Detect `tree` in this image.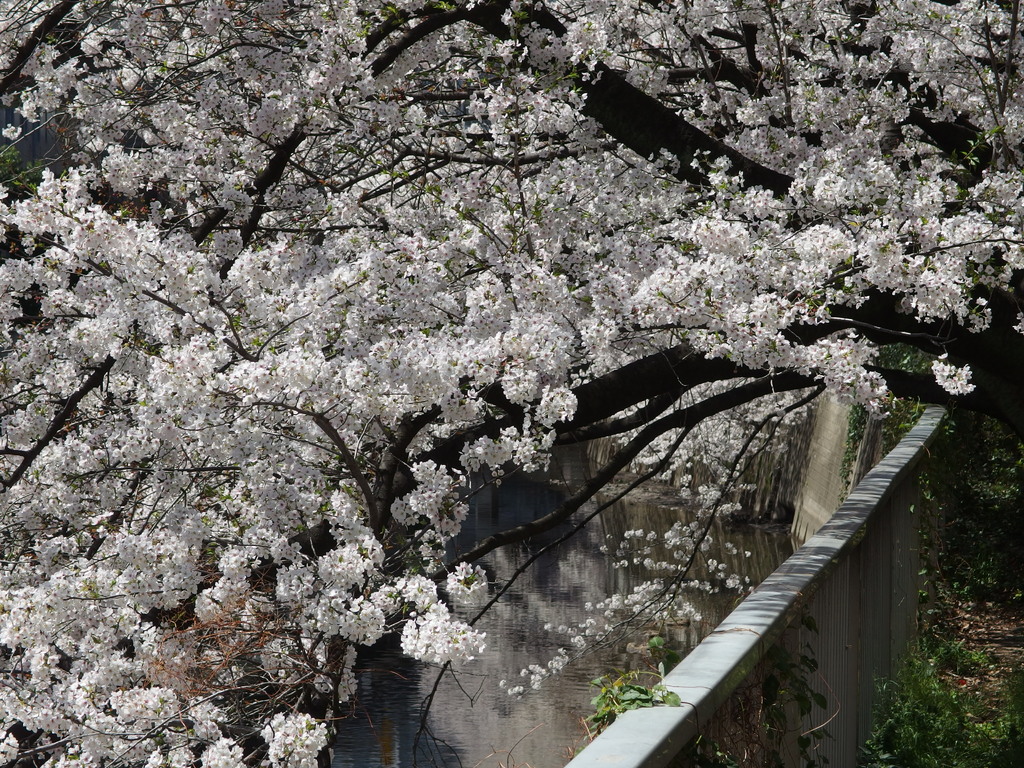
Detection: 17,0,977,738.
